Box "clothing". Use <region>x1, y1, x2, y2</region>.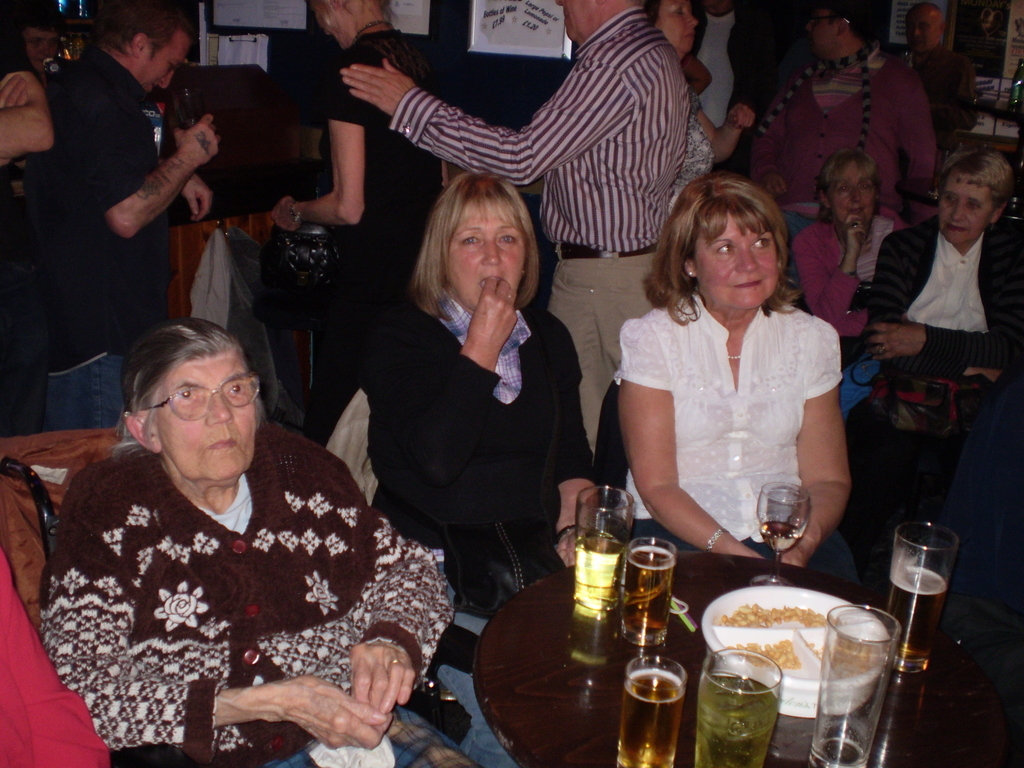
<region>611, 287, 855, 584</region>.
